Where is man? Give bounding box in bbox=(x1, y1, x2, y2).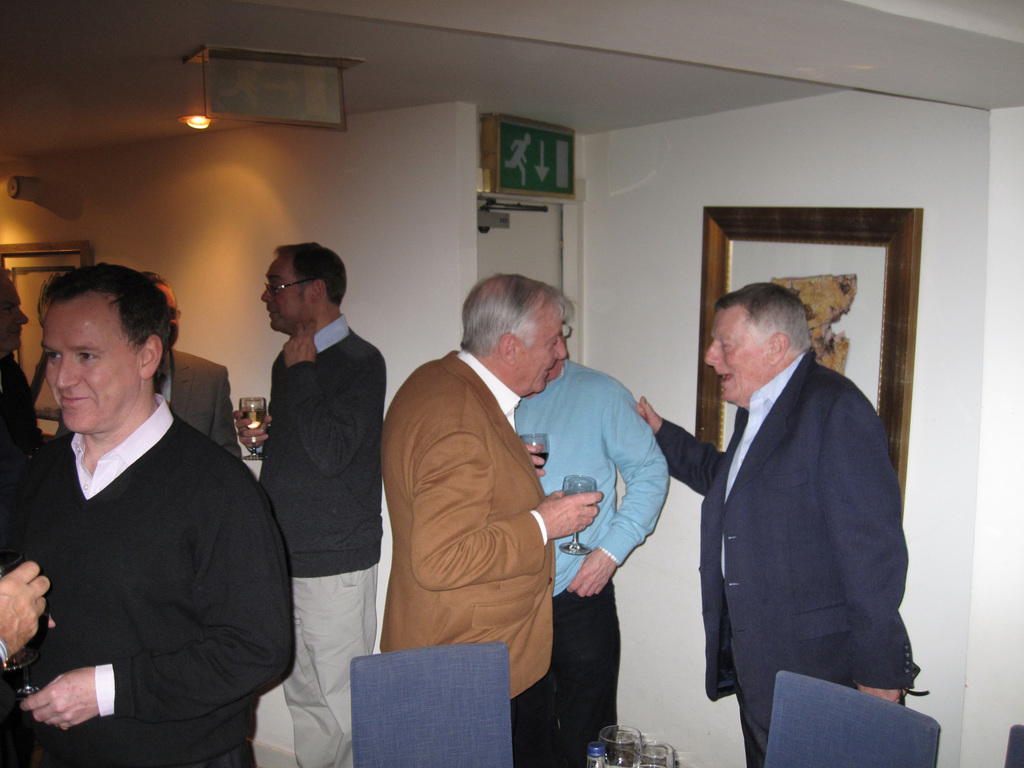
bbox=(0, 236, 291, 767).
